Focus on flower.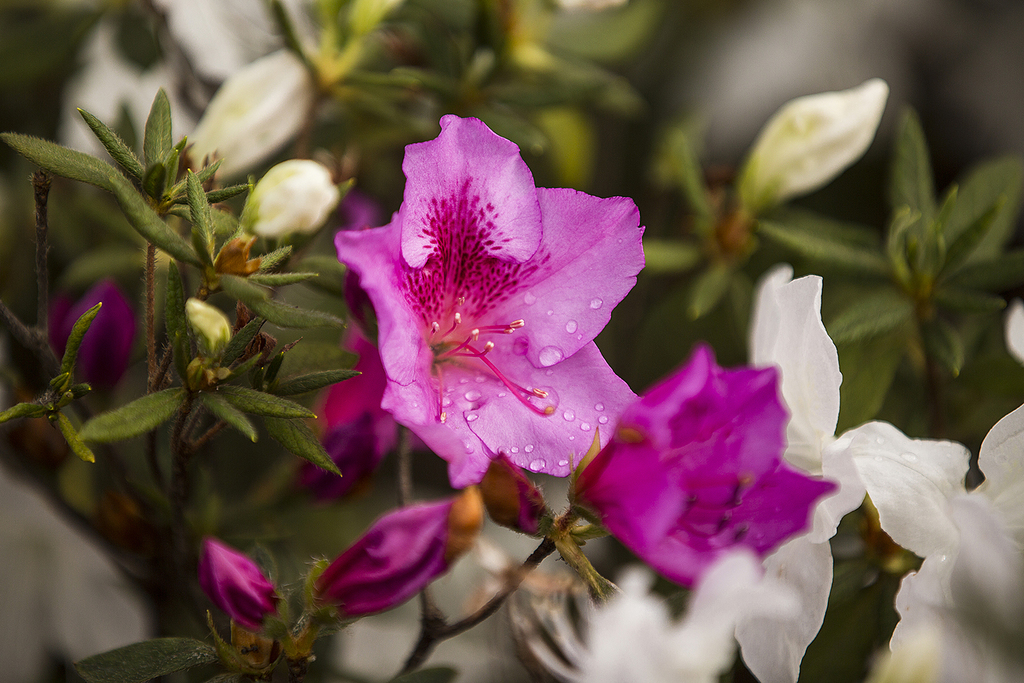
Focused at {"left": 182, "top": 47, "right": 312, "bottom": 181}.
